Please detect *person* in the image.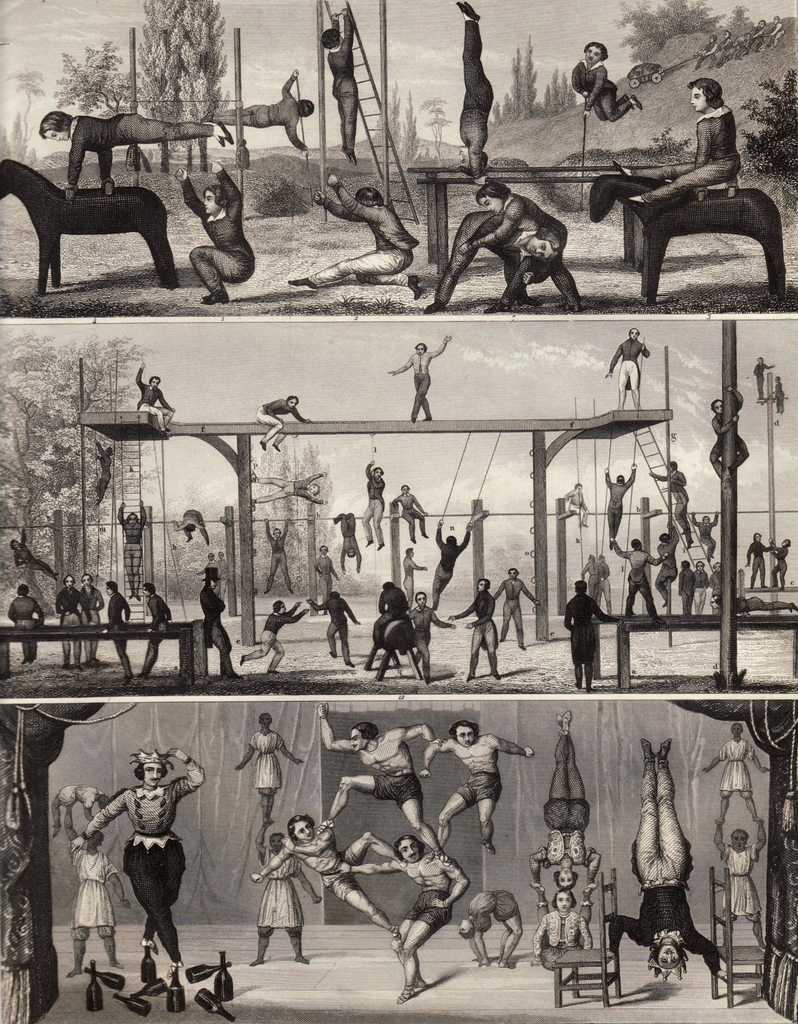
x1=572, y1=42, x2=640, y2=124.
